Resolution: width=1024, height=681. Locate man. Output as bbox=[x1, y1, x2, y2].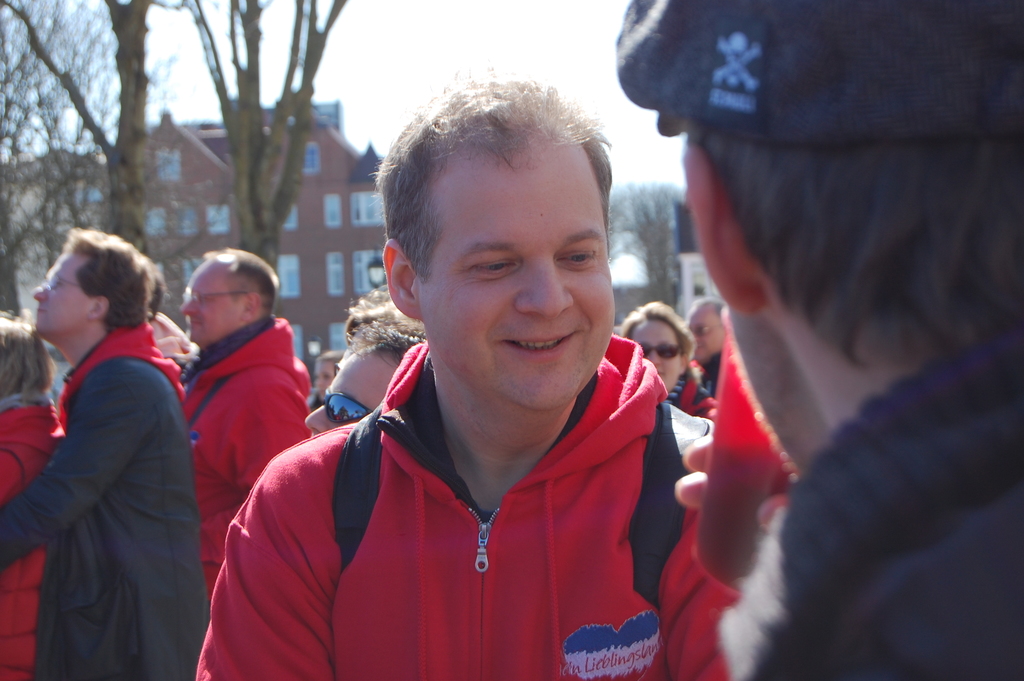
bbox=[178, 241, 313, 593].
